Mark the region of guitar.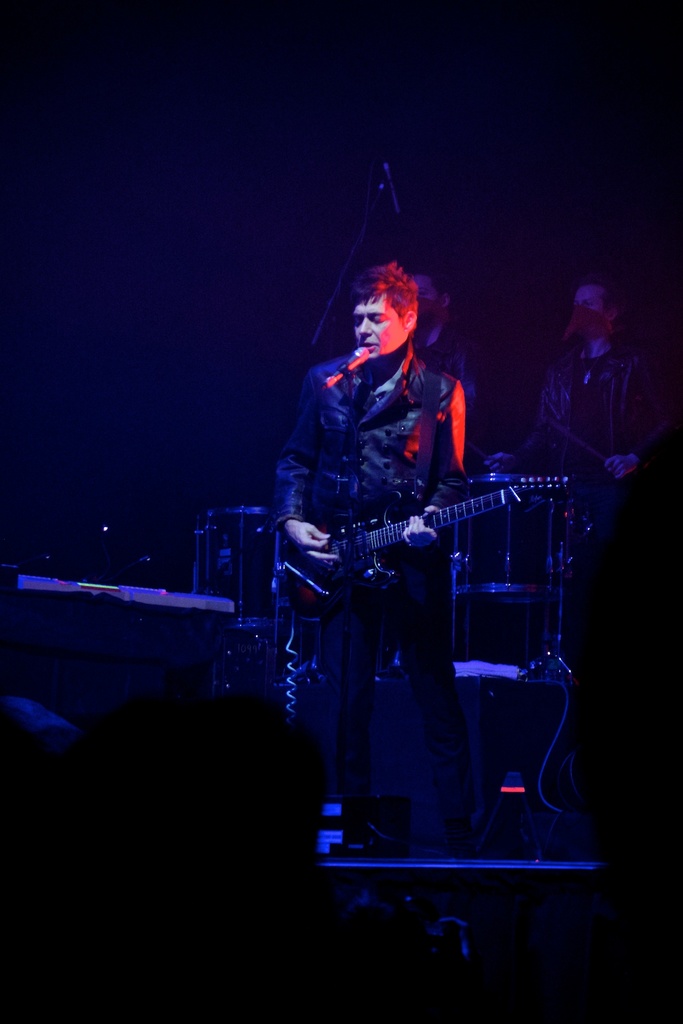
Region: (277,486,527,625).
